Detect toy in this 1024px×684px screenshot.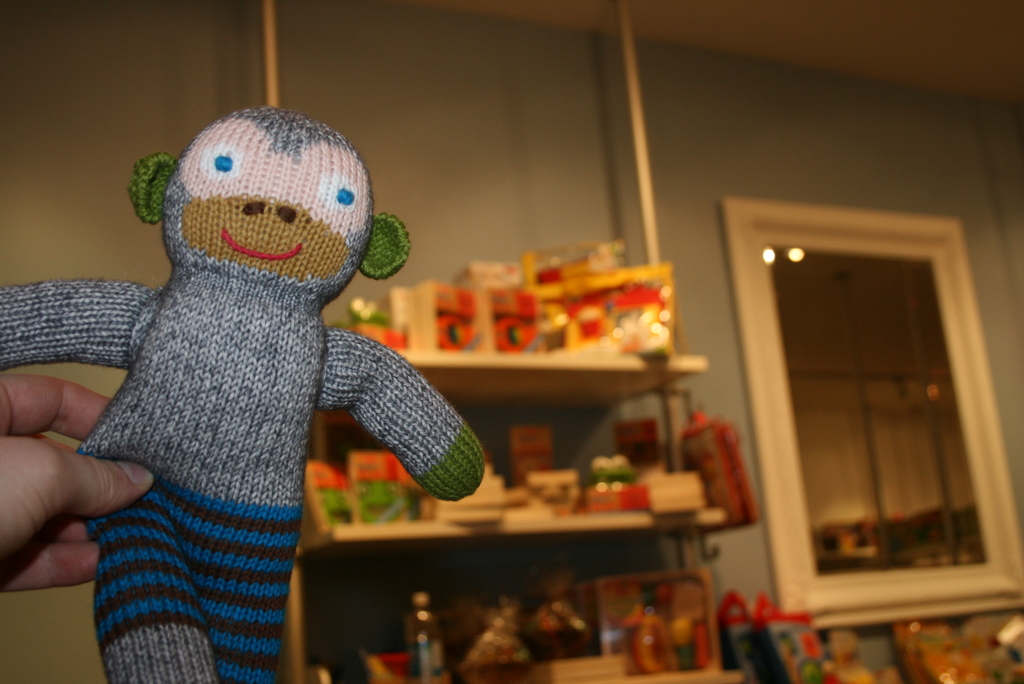
Detection: 40,115,468,683.
